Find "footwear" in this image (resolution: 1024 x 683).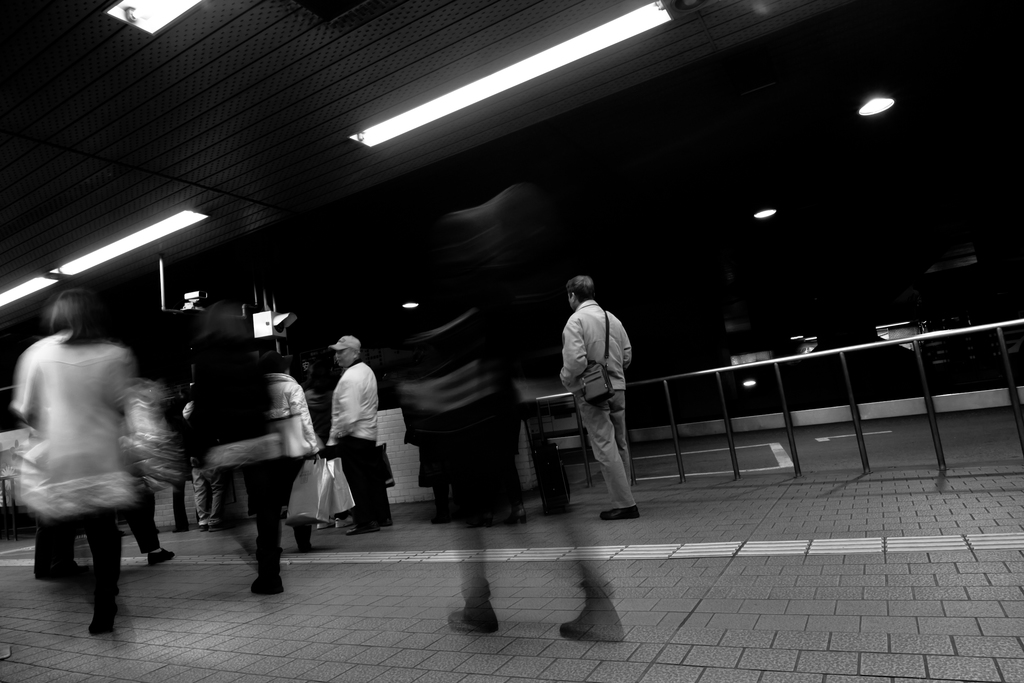
{"x1": 557, "y1": 579, "x2": 624, "y2": 646}.
